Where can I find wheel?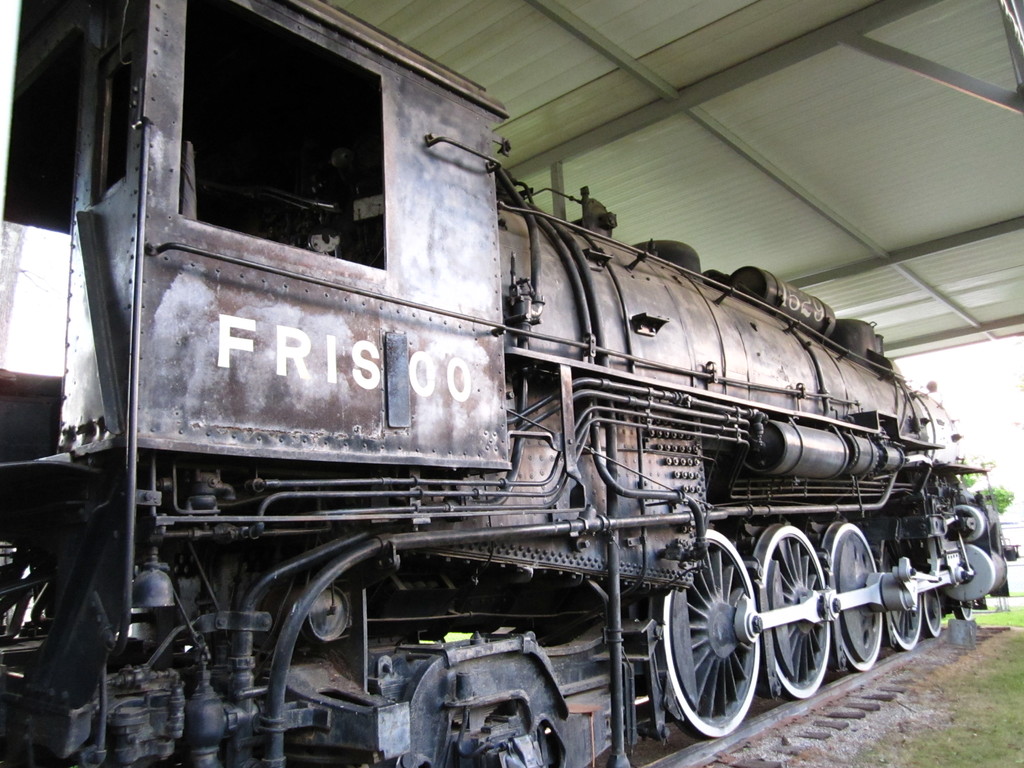
You can find it at box=[747, 523, 836, 703].
